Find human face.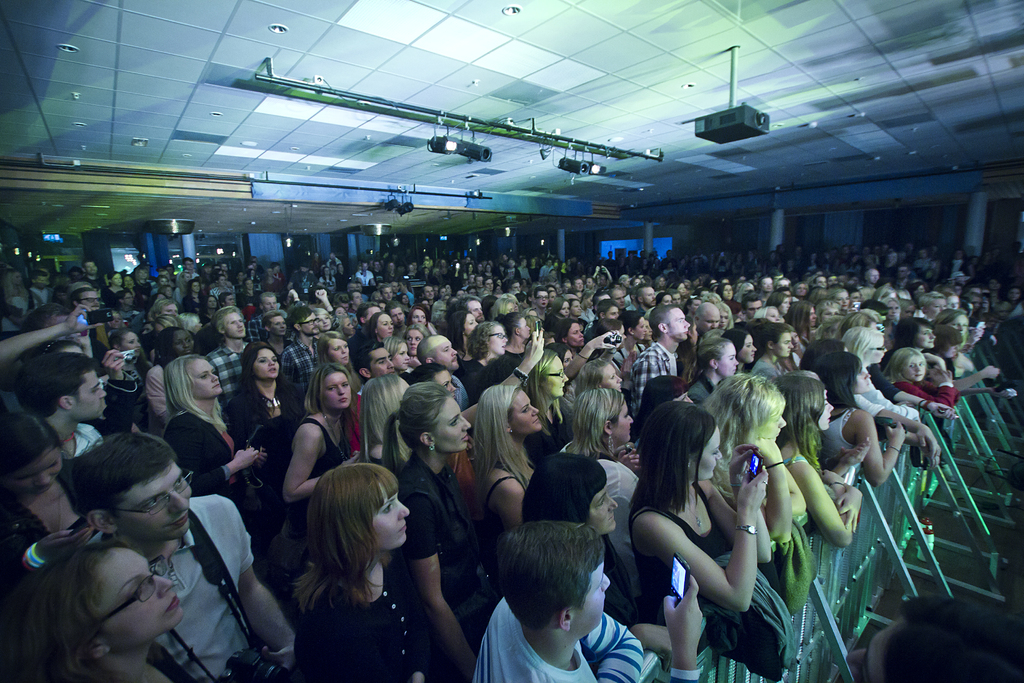
bbox=[745, 302, 762, 322].
